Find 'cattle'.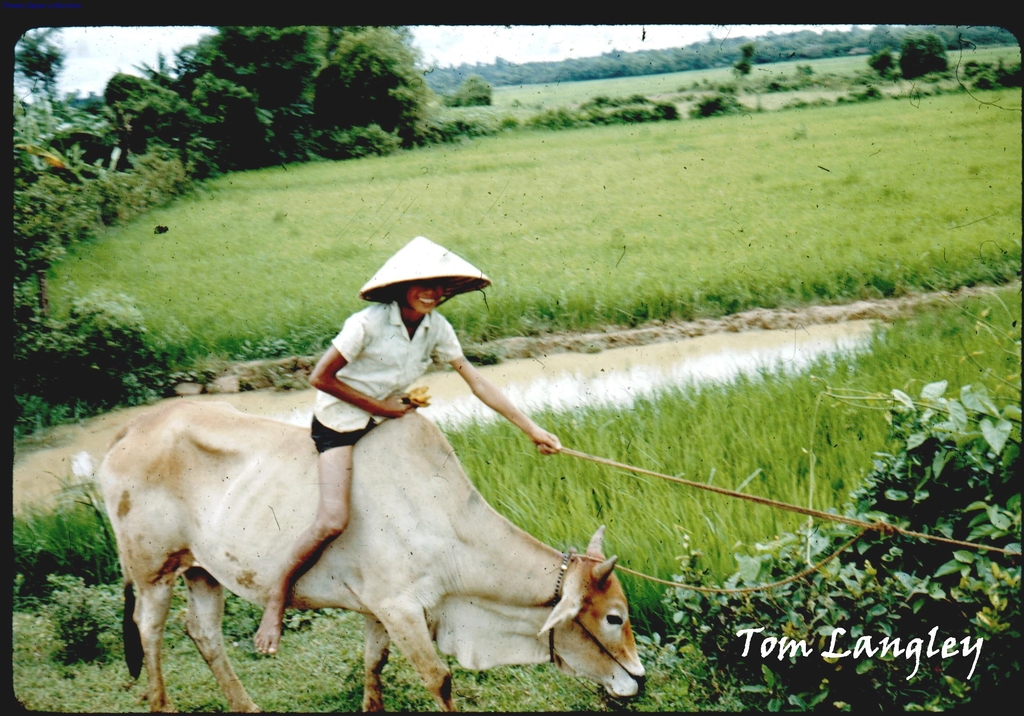
{"x1": 97, "y1": 372, "x2": 577, "y2": 715}.
